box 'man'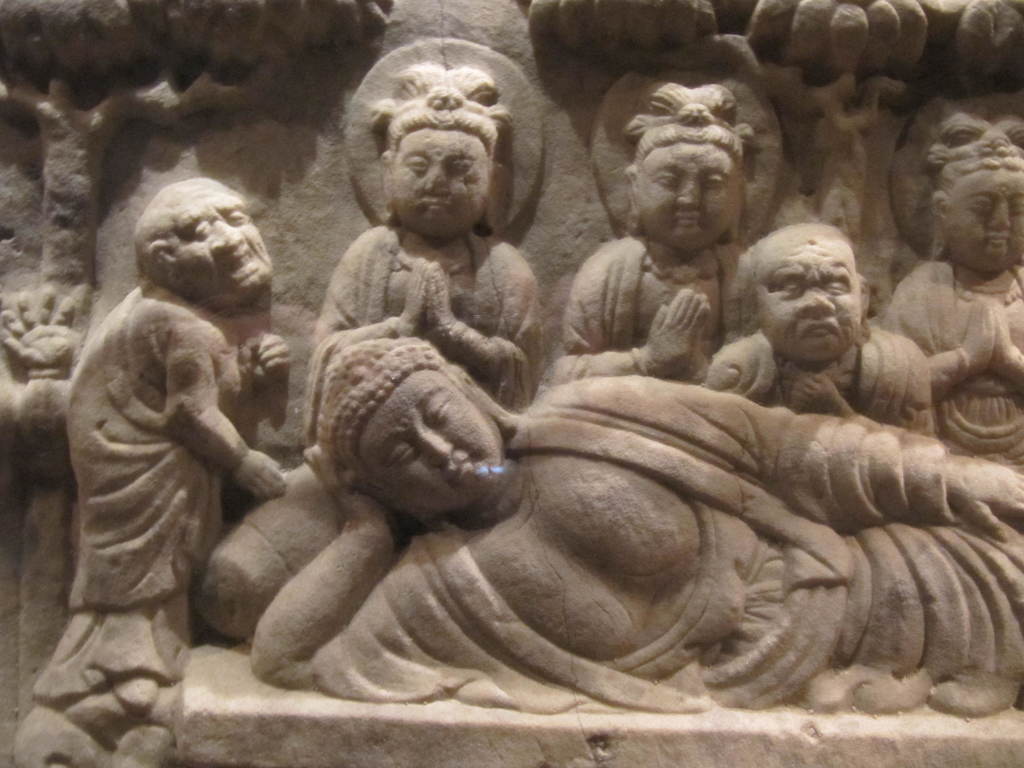
[x1=317, y1=48, x2=549, y2=397]
